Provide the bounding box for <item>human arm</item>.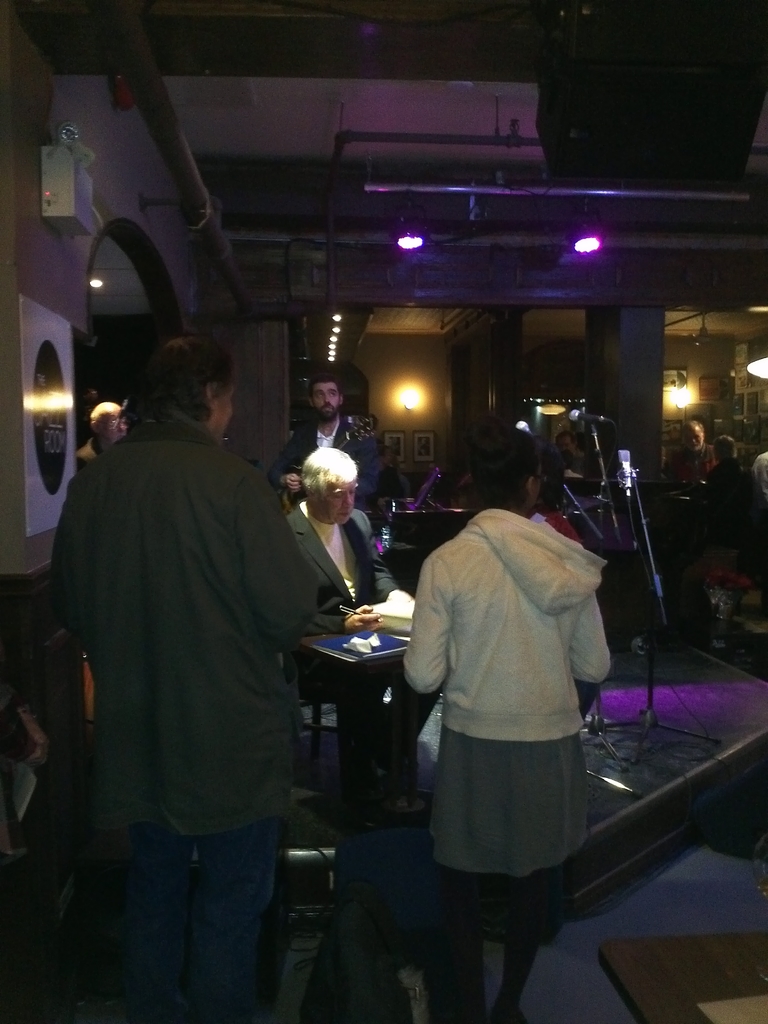
(264,422,307,494).
